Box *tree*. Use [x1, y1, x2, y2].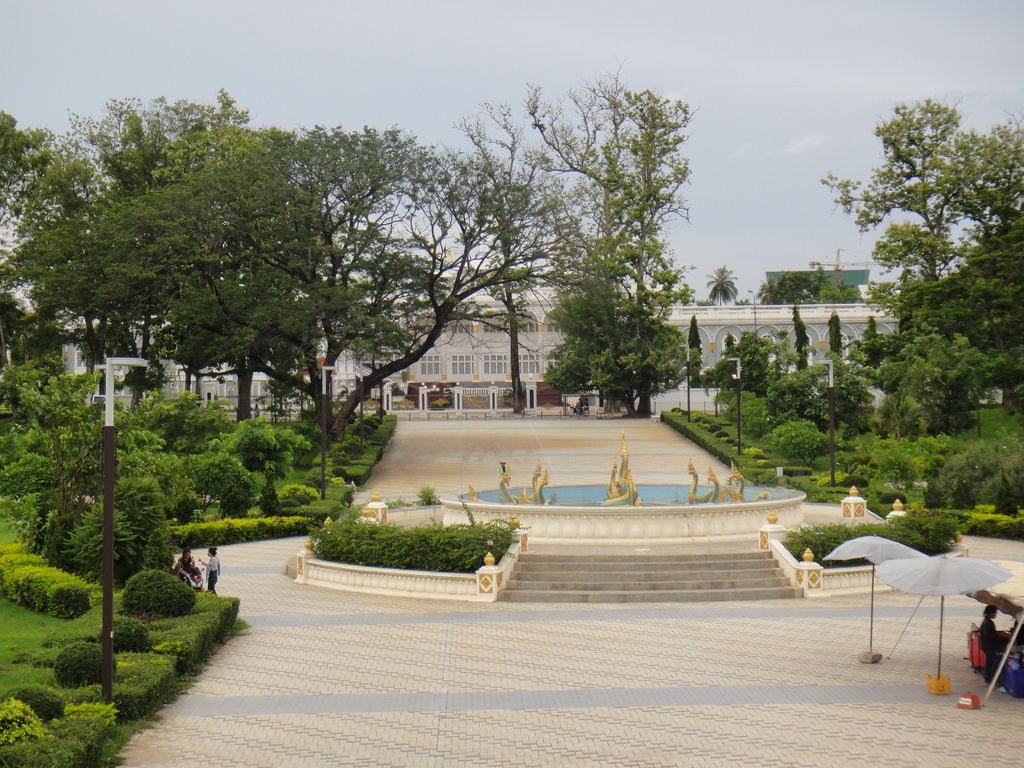
[758, 269, 821, 311].
